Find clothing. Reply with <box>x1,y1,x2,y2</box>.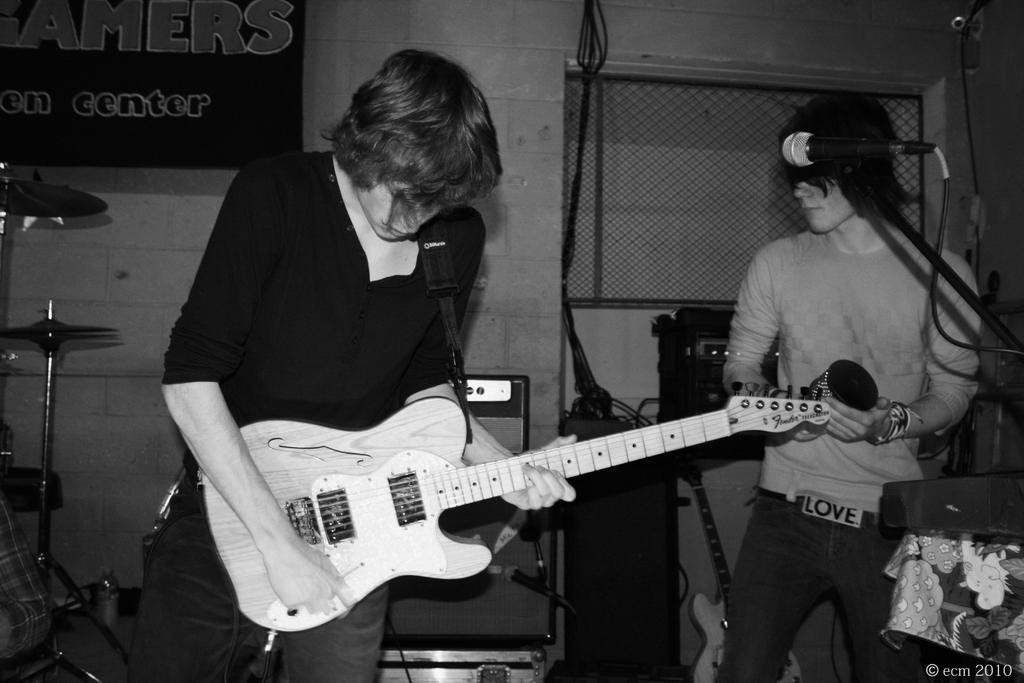
<box>130,160,486,682</box>.
